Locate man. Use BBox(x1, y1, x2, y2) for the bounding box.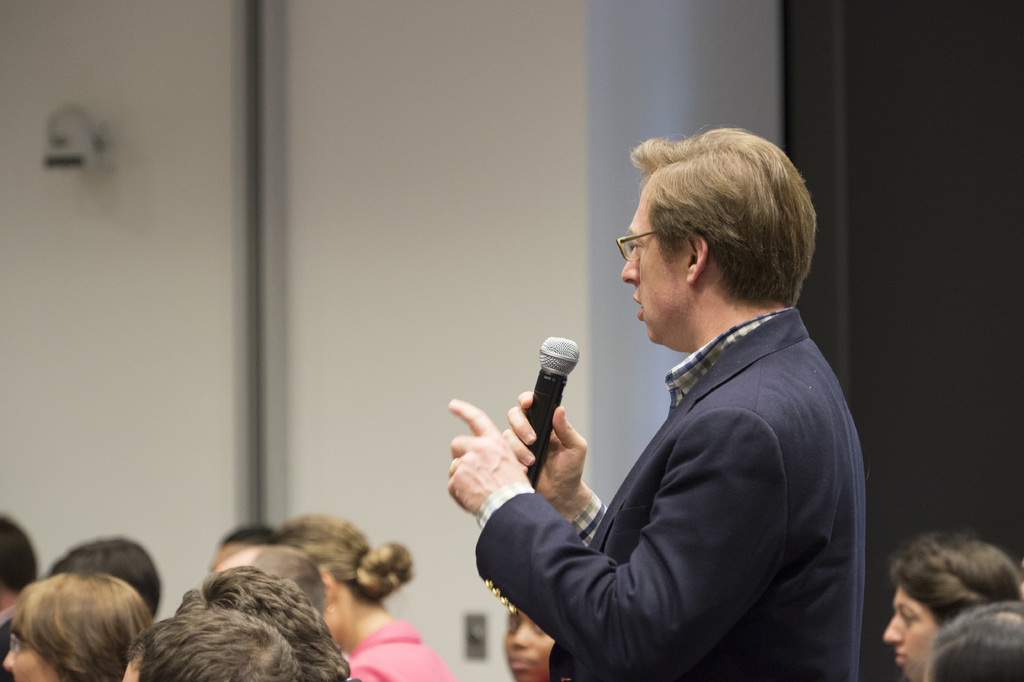
BBox(465, 128, 879, 674).
